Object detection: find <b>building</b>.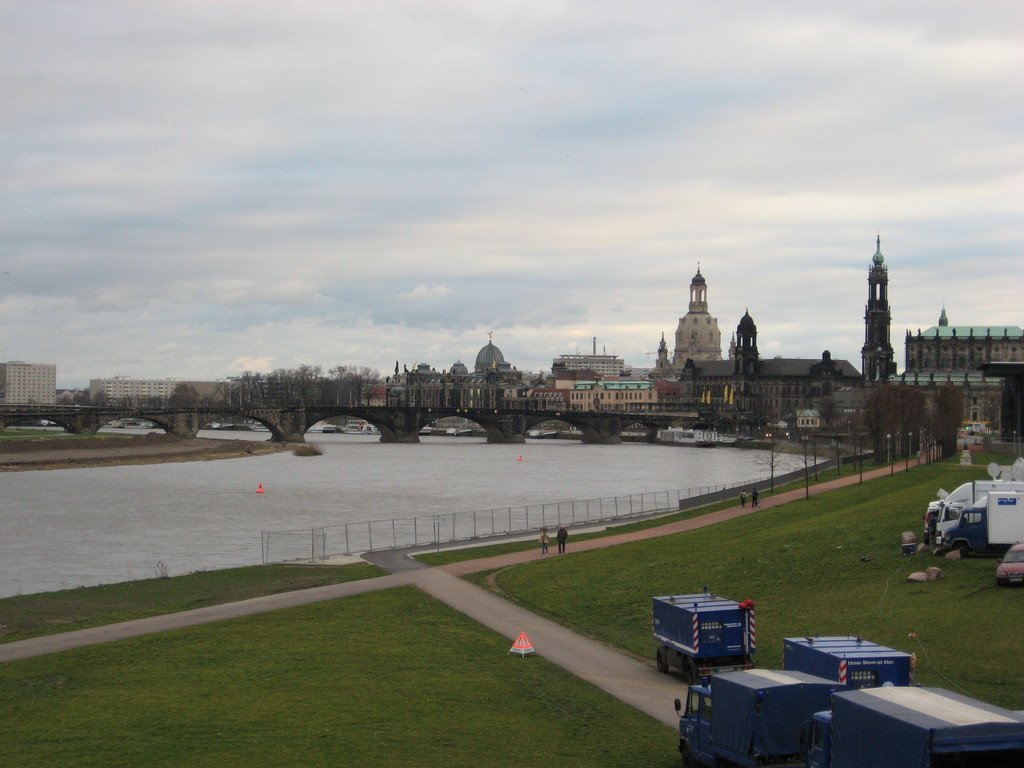
x1=887 y1=300 x2=1023 y2=426.
